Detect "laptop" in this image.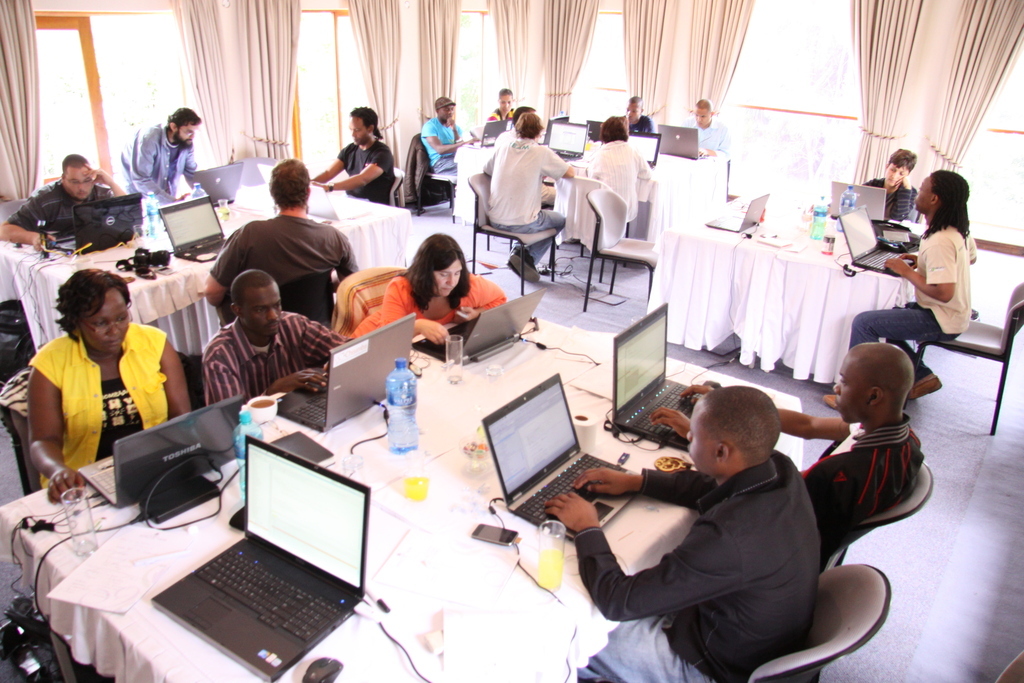
Detection: 829:181:890:224.
